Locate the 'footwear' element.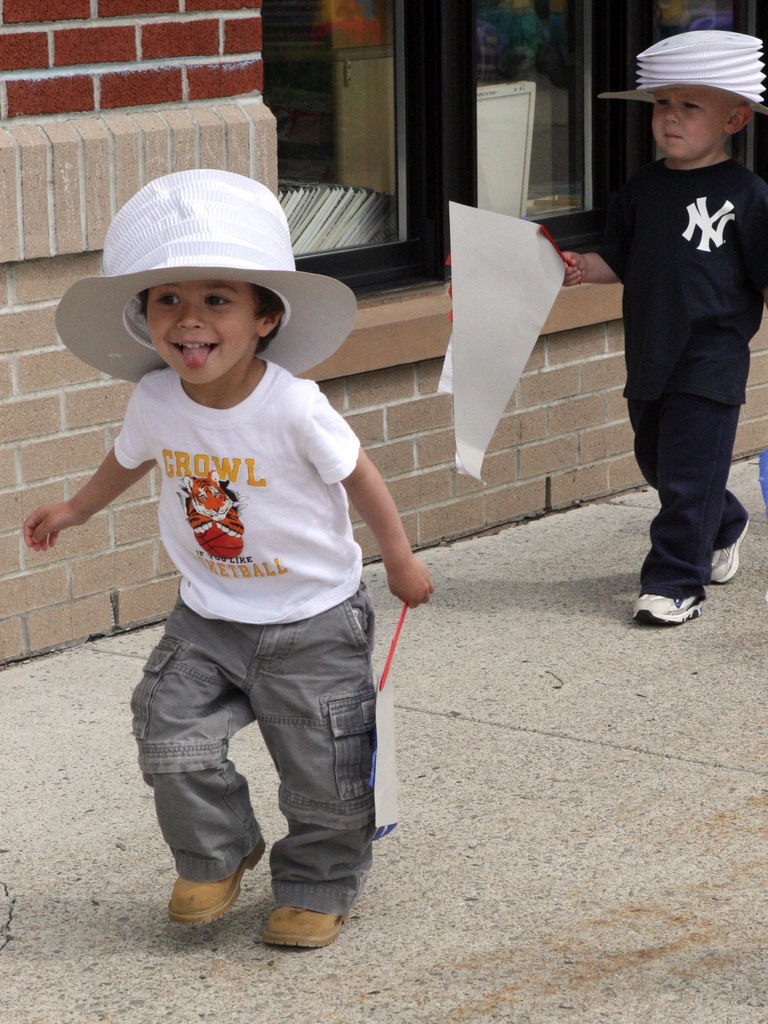
Element bbox: crop(630, 582, 703, 627).
